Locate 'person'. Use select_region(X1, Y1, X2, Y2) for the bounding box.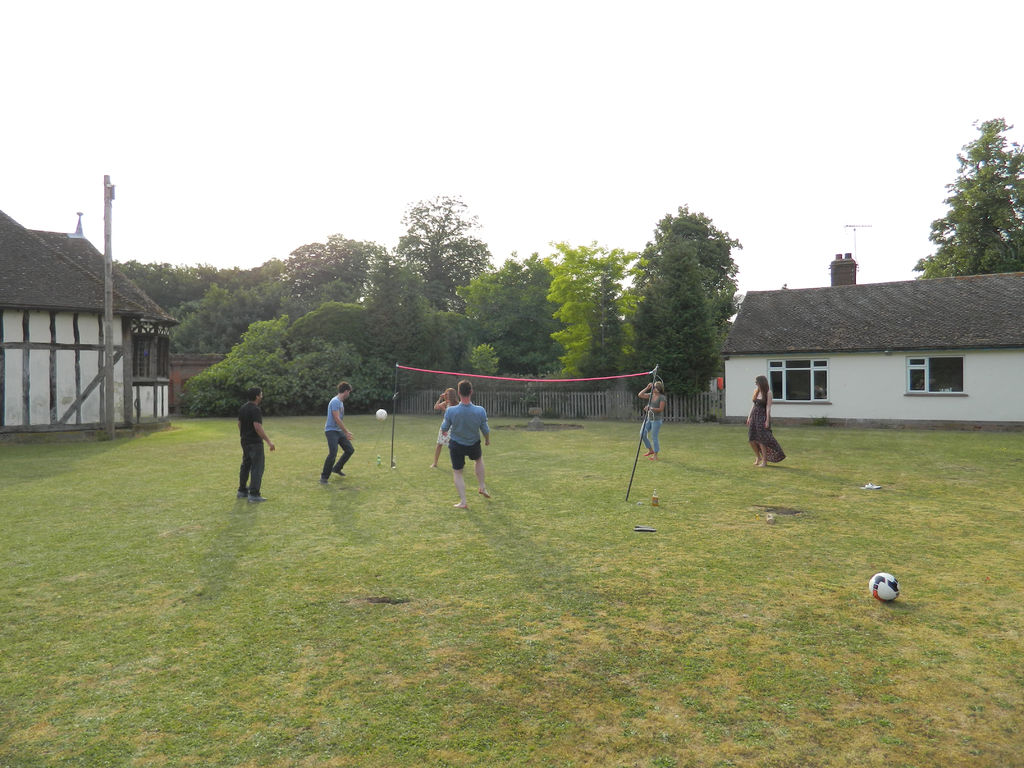
select_region(324, 385, 362, 477).
